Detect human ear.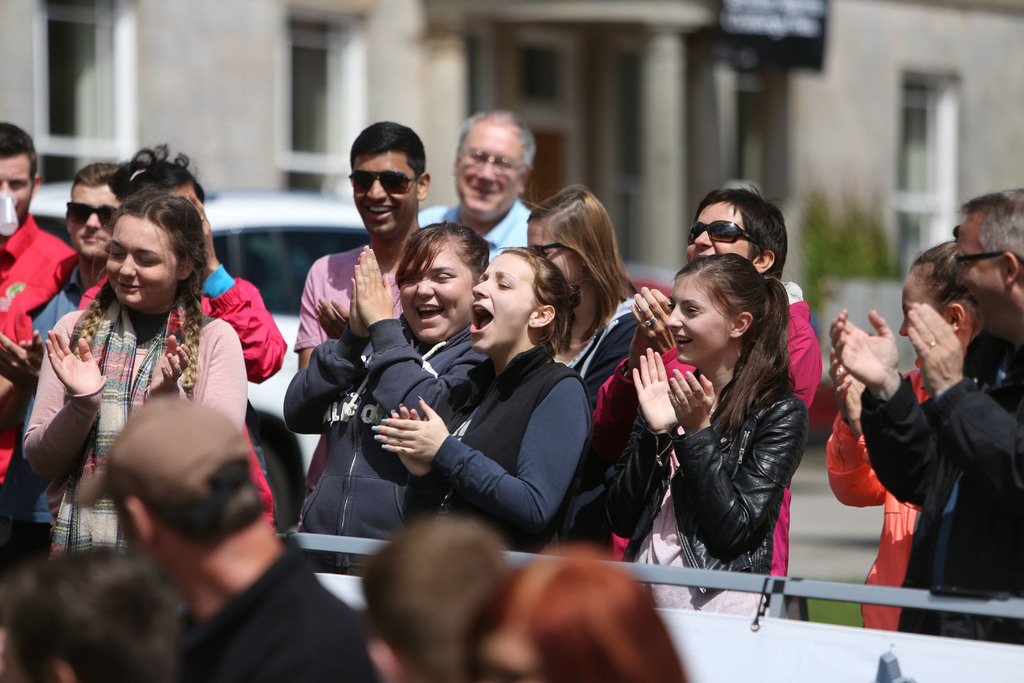
Detected at BBox(51, 656, 75, 682).
